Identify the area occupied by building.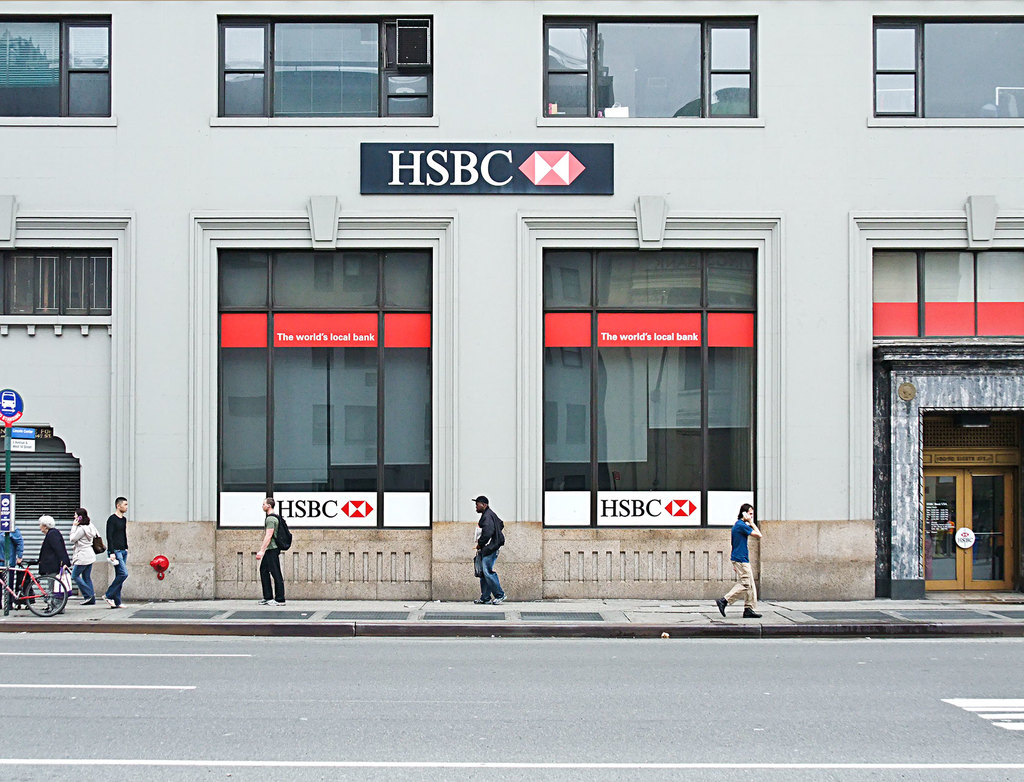
Area: pyautogui.locateOnScreen(0, 0, 1023, 601).
